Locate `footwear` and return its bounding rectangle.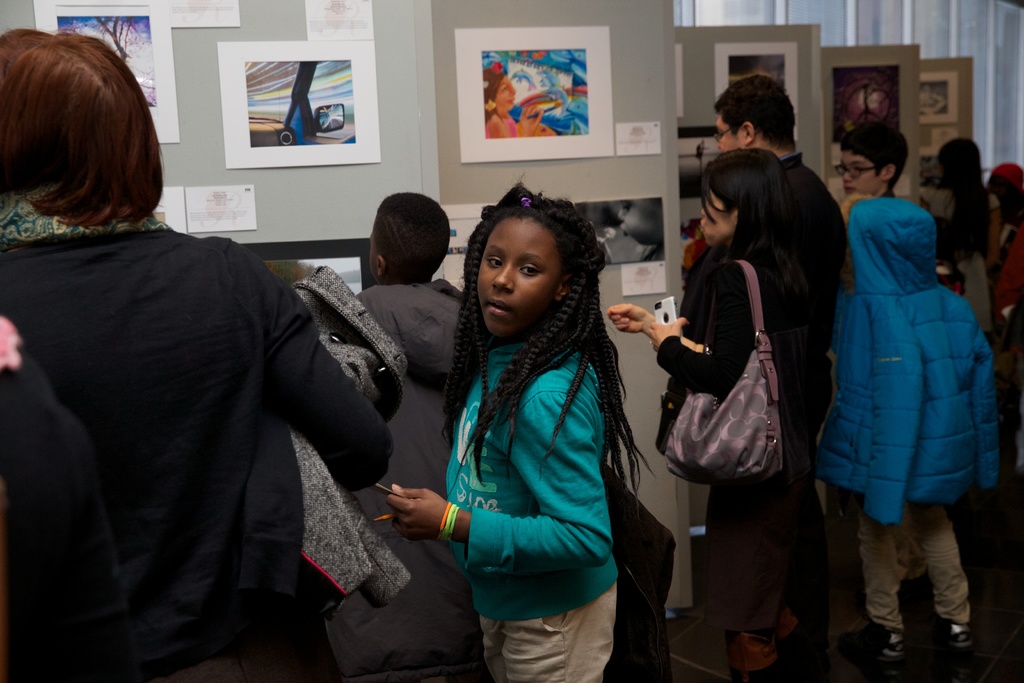
Rect(844, 616, 895, 681).
